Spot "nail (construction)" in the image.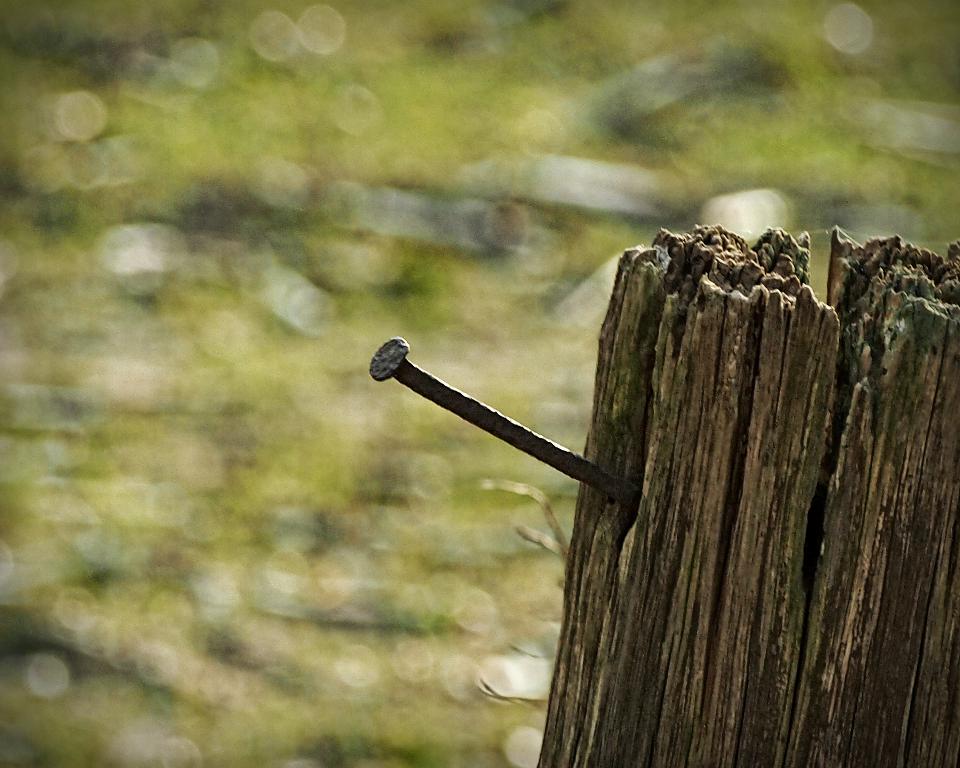
"nail (construction)" found at {"left": 367, "top": 335, "right": 610, "bottom": 494}.
